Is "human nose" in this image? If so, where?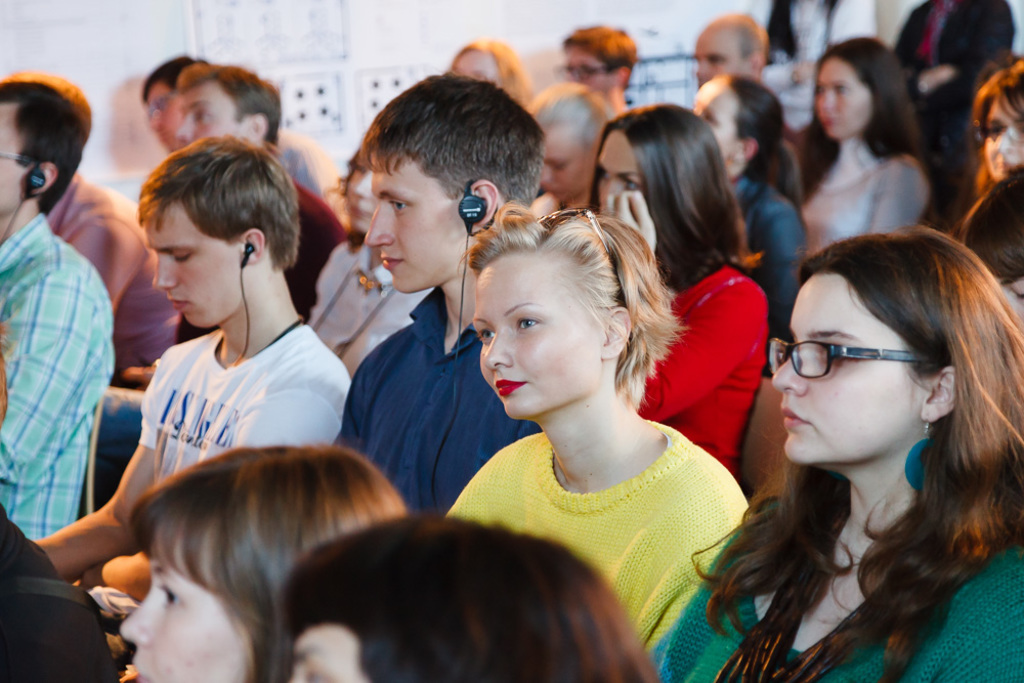
Yes, at left=152, top=252, right=180, bottom=289.
